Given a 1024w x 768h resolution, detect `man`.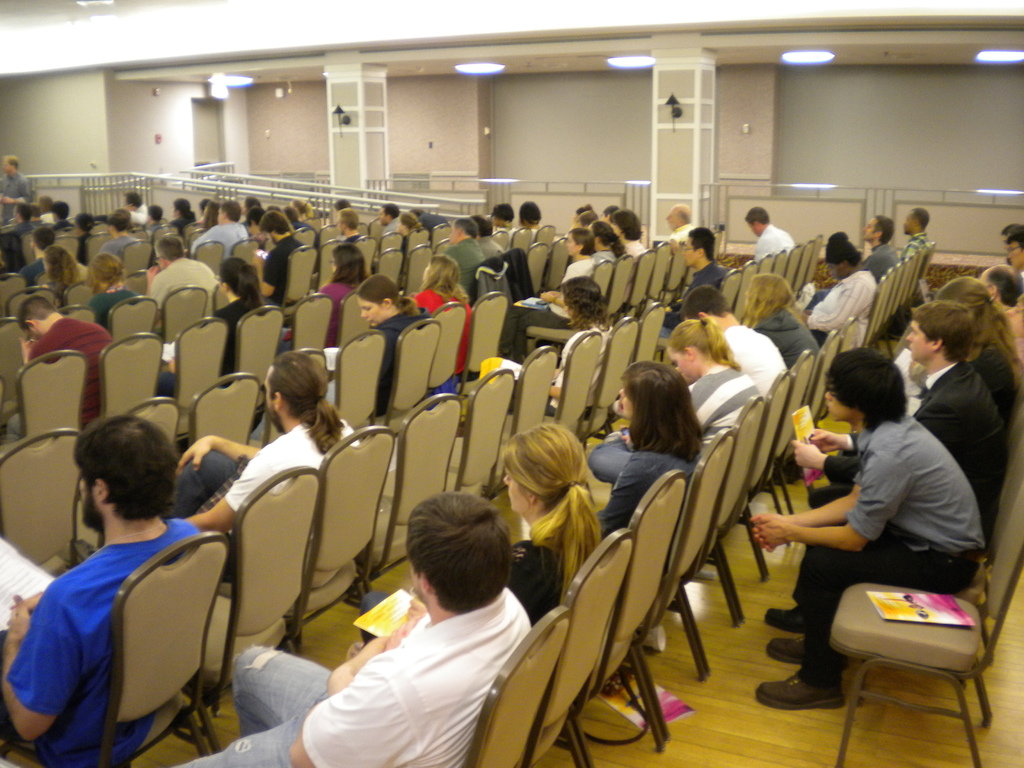
[left=31, top=204, right=49, bottom=228].
